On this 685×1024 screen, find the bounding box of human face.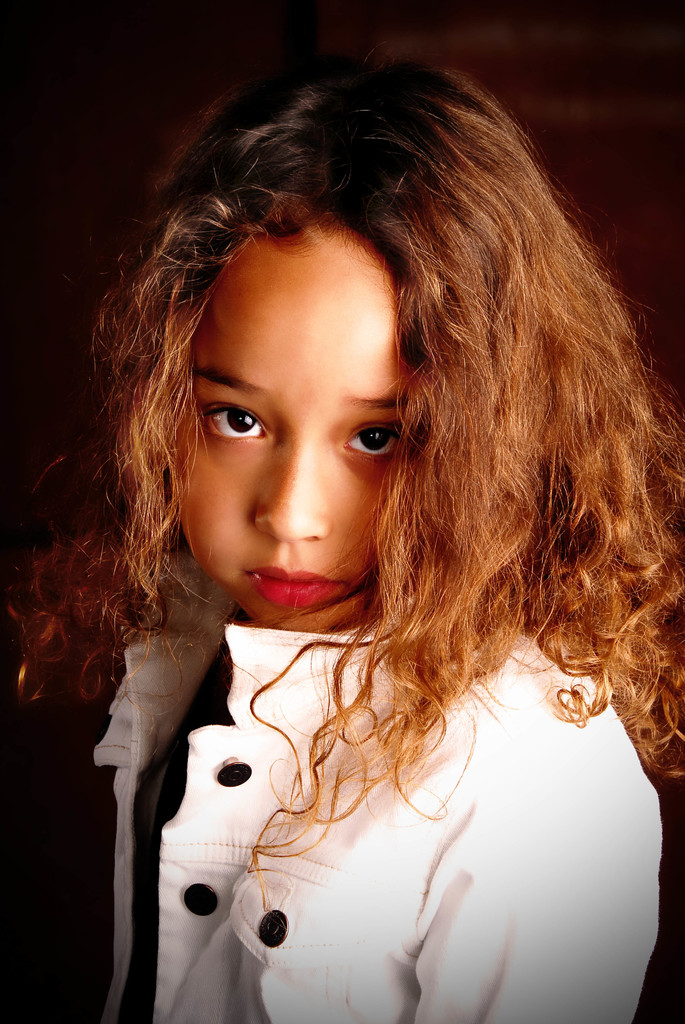
Bounding box: l=177, t=221, r=413, b=626.
